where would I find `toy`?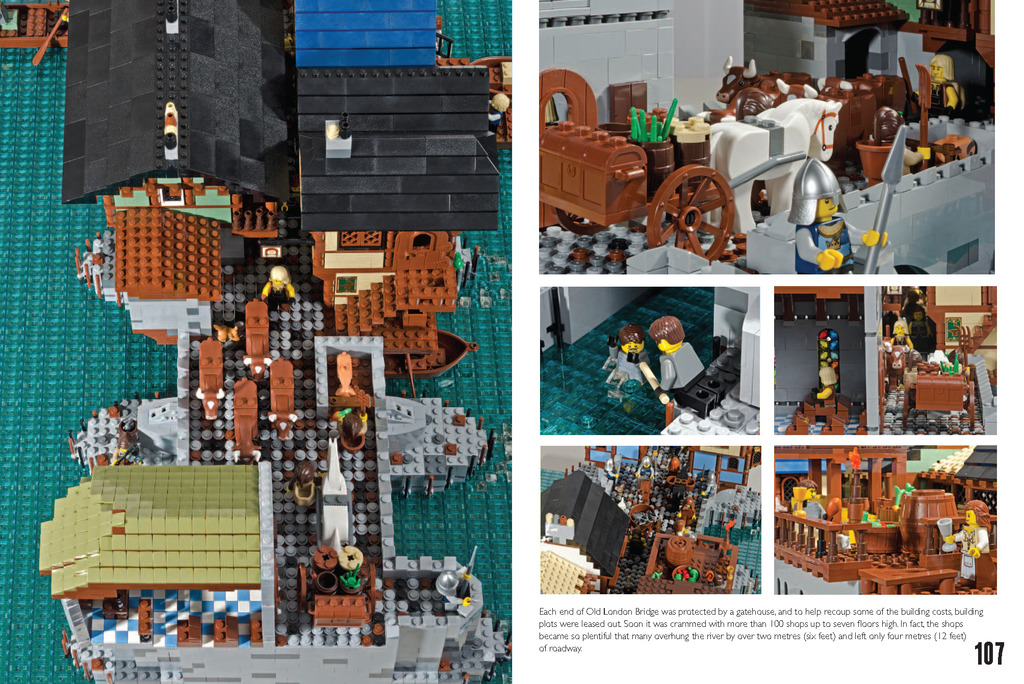
At box(419, 556, 482, 627).
